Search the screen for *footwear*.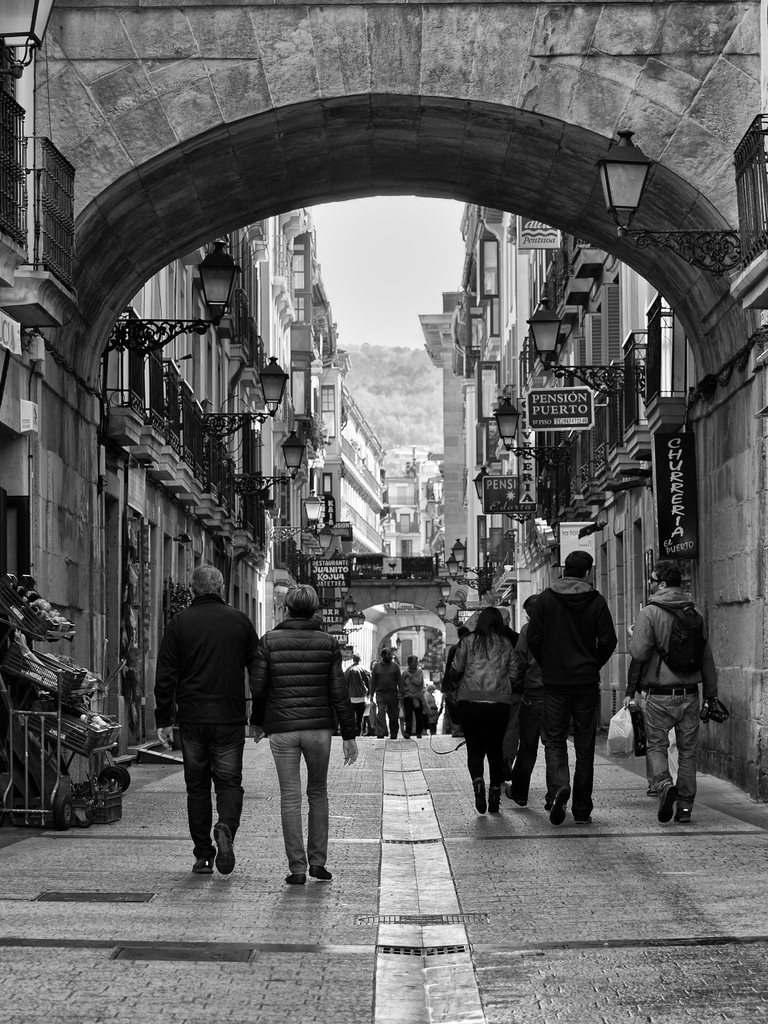
Found at select_region(308, 861, 332, 883).
